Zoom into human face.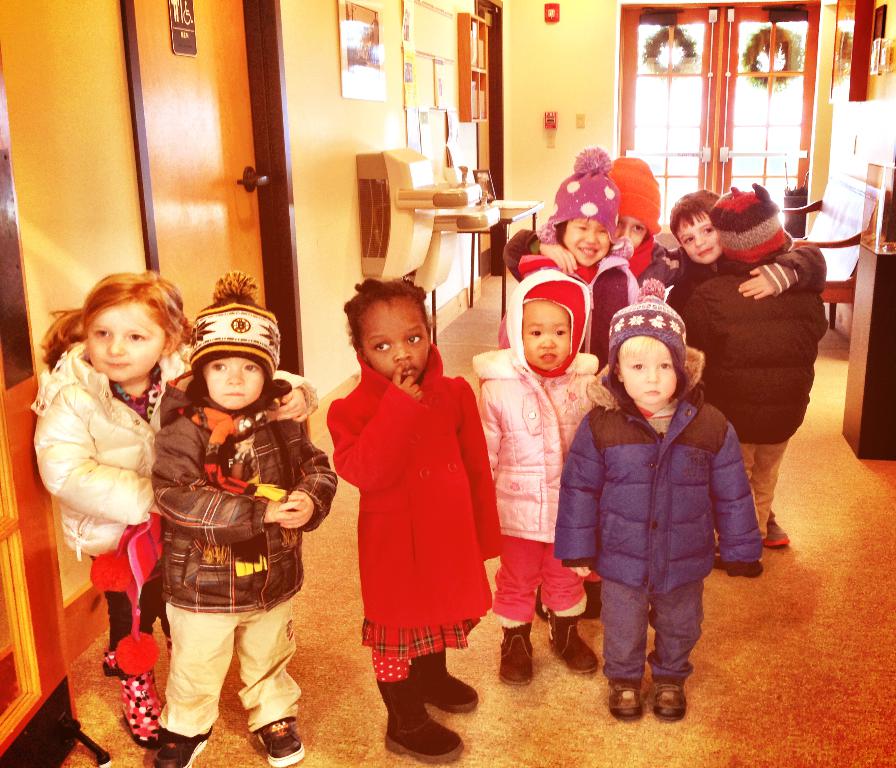
Zoom target: Rect(87, 299, 165, 381).
